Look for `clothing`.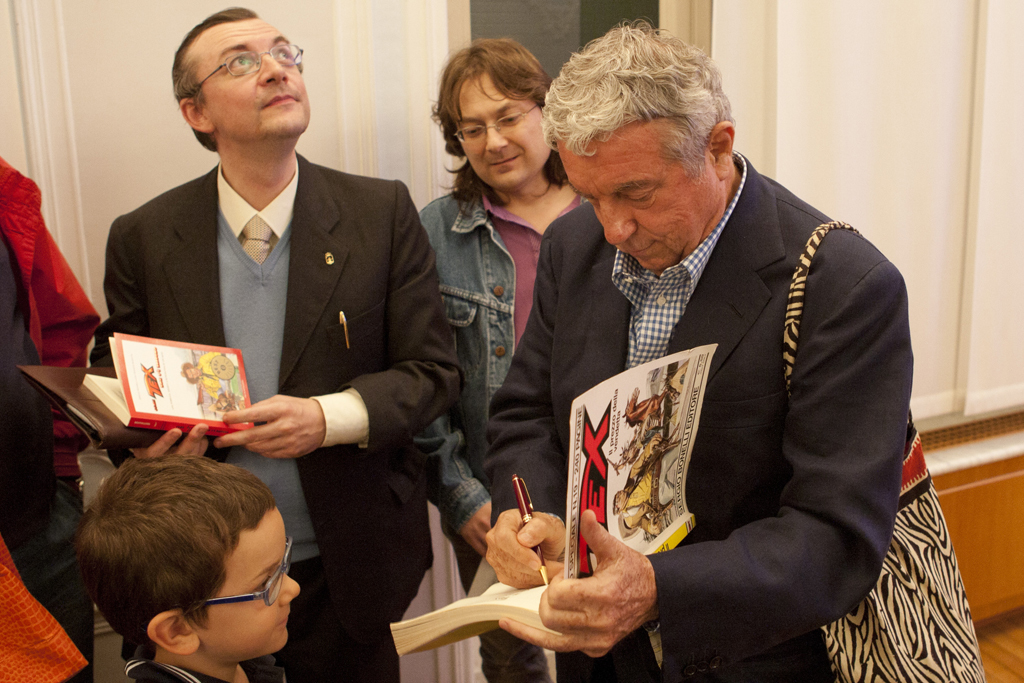
Found: (x1=127, y1=653, x2=297, y2=682).
